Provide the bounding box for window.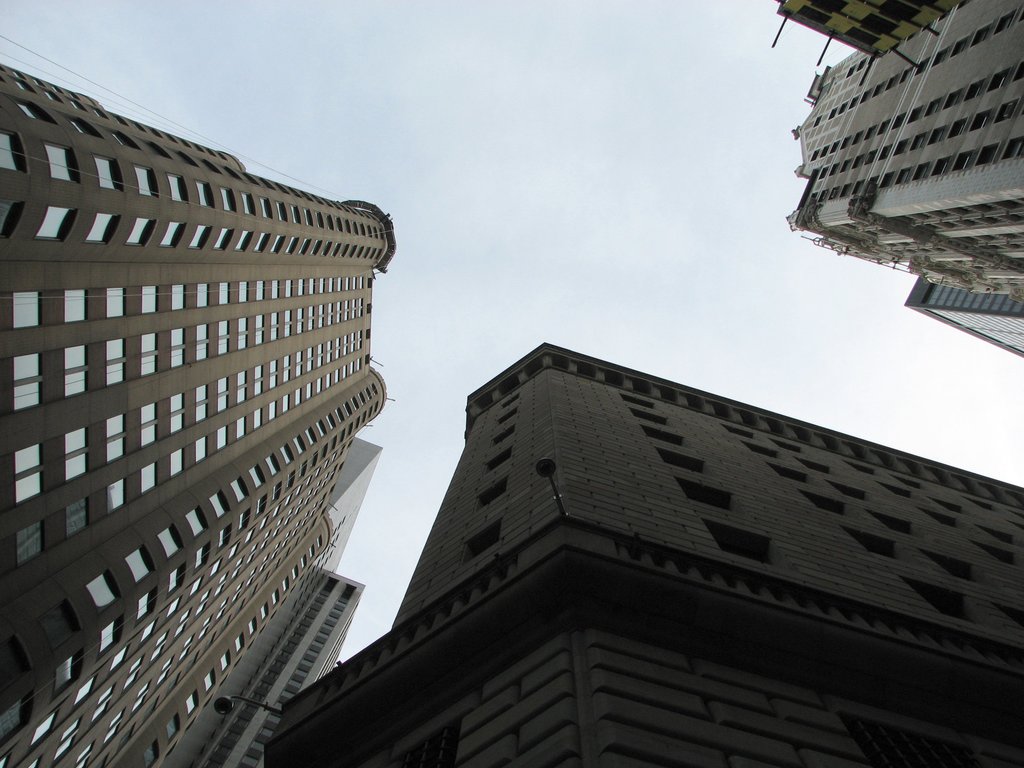
[left=158, top=221, right=190, bottom=251].
